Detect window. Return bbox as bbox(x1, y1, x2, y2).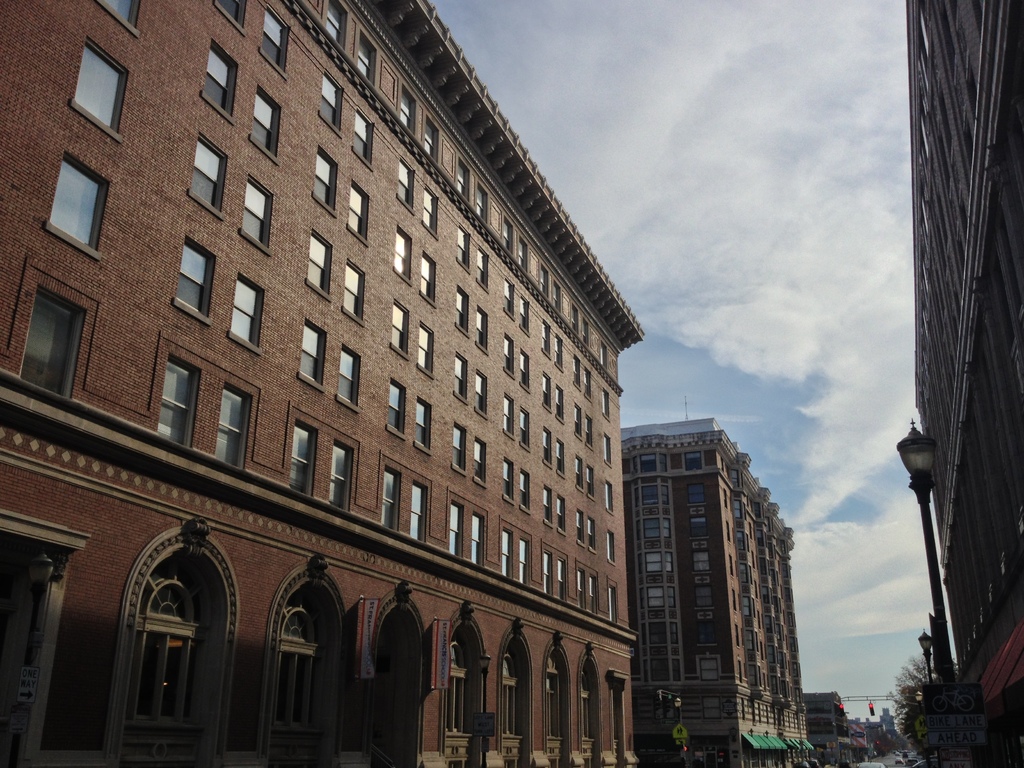
bbox(453, 350, 468, 403).
